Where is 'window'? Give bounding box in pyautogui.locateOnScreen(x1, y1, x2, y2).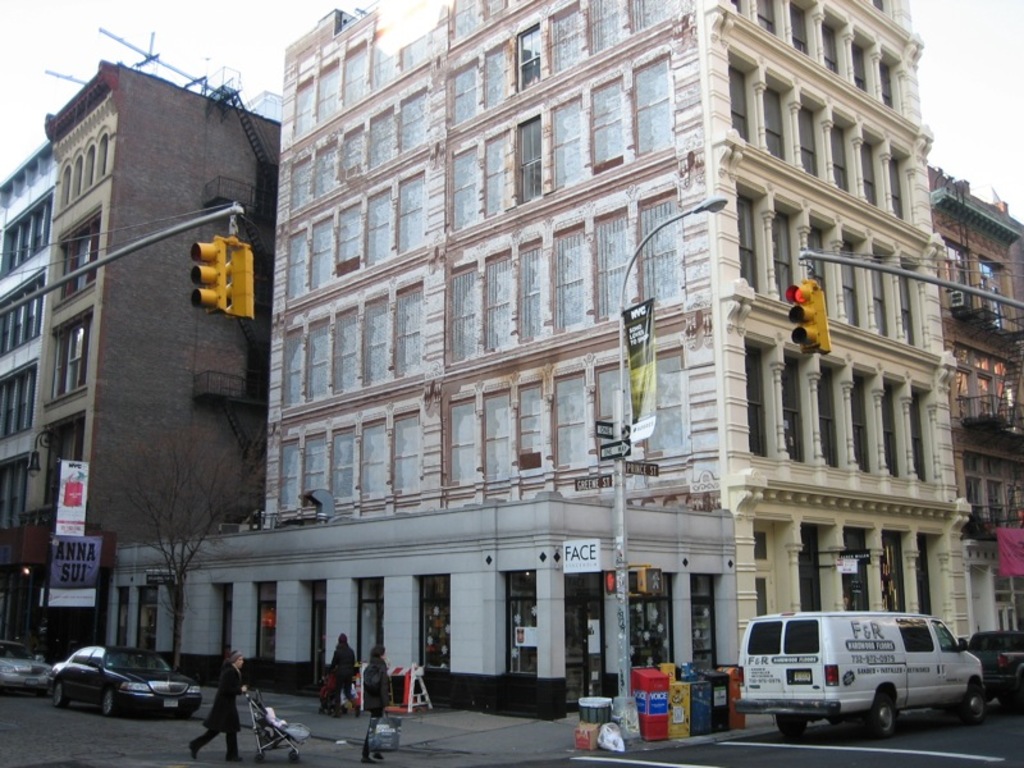
pyautogui.locateOnScreen(878, 387, 895, 477).
